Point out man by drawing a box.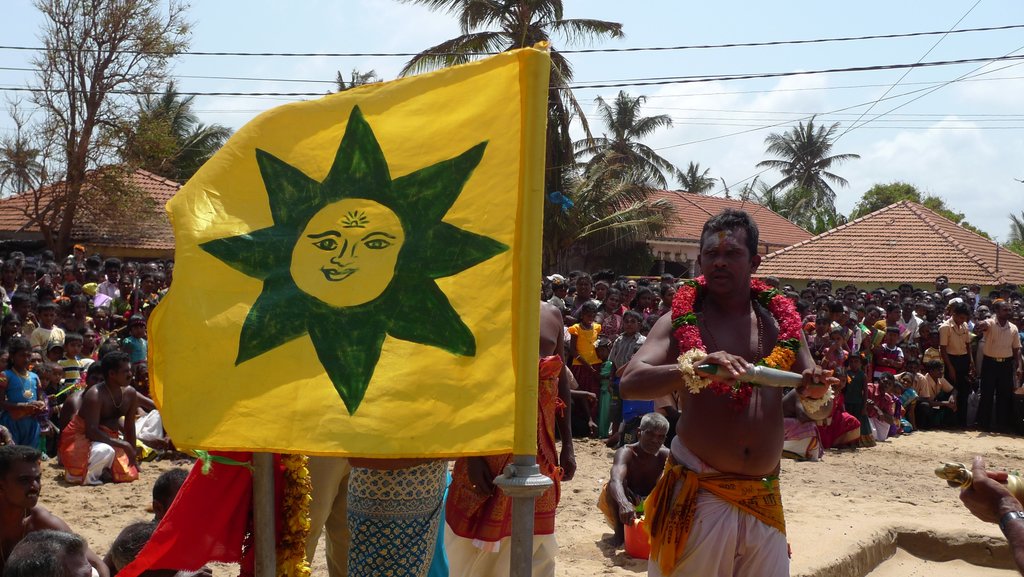
941 306 972 423.
